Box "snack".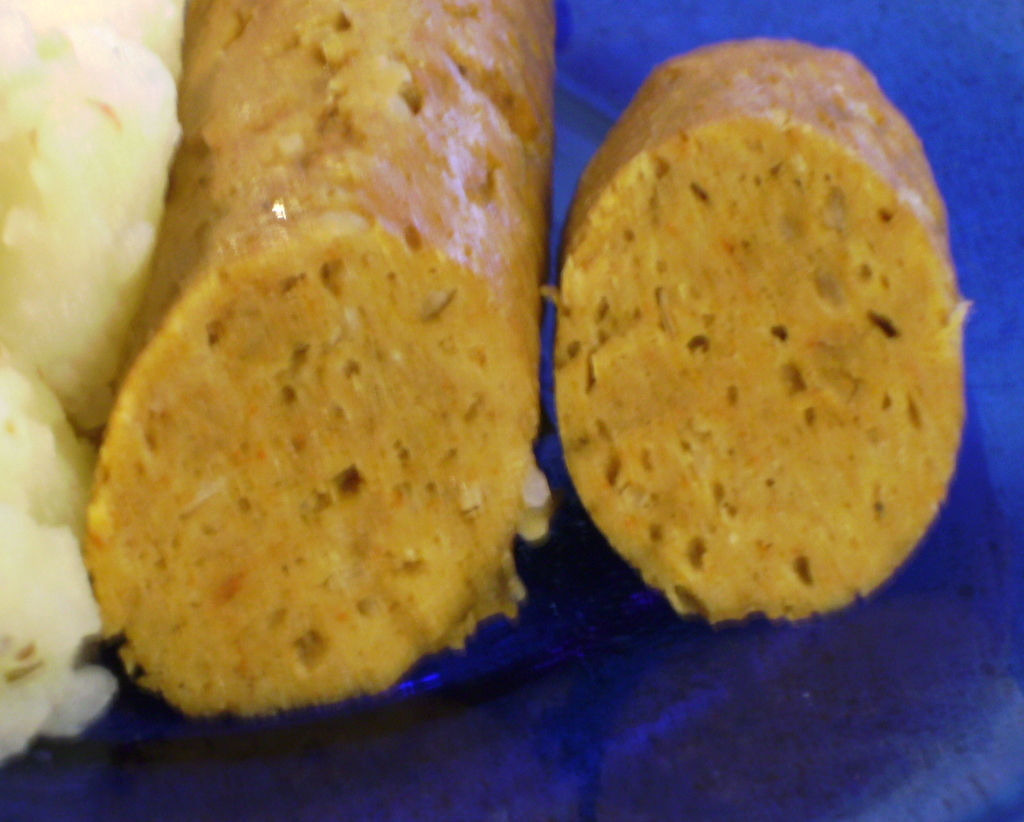
[x1=0, y1=4, x2=184, y2=766].
